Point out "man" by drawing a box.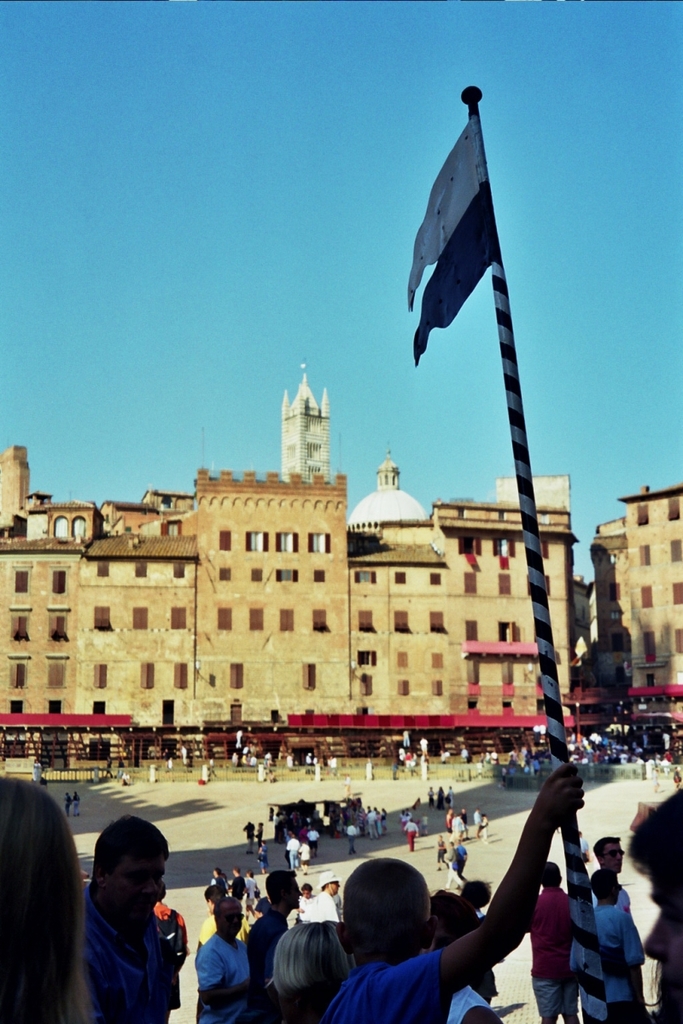
244,870,302,1023.
